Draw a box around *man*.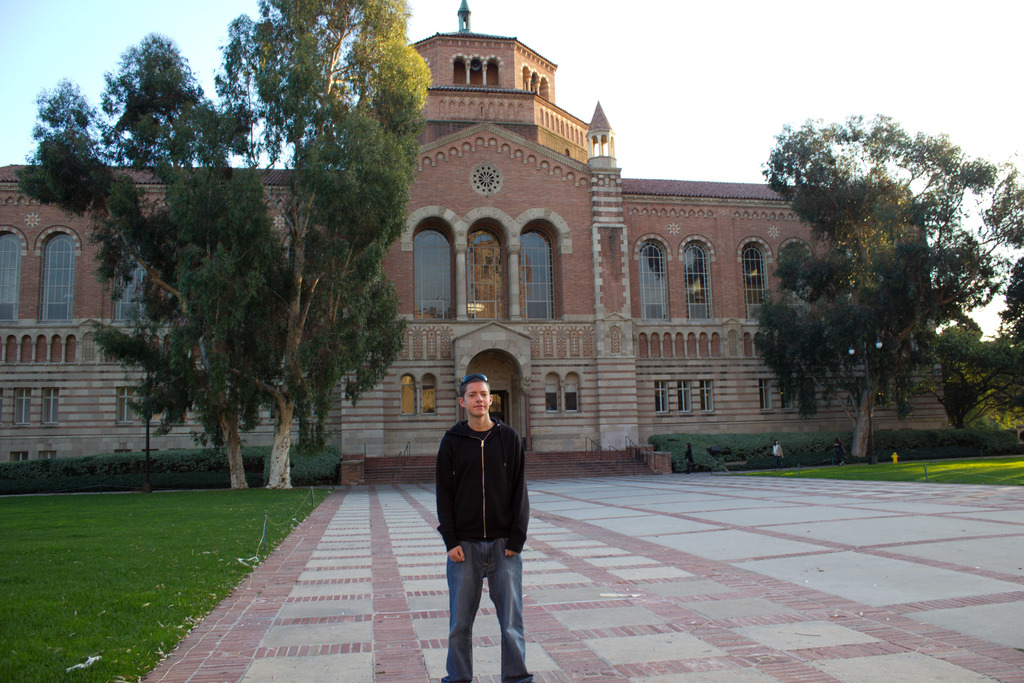
<region>428, 375, 540, 673</region>.
